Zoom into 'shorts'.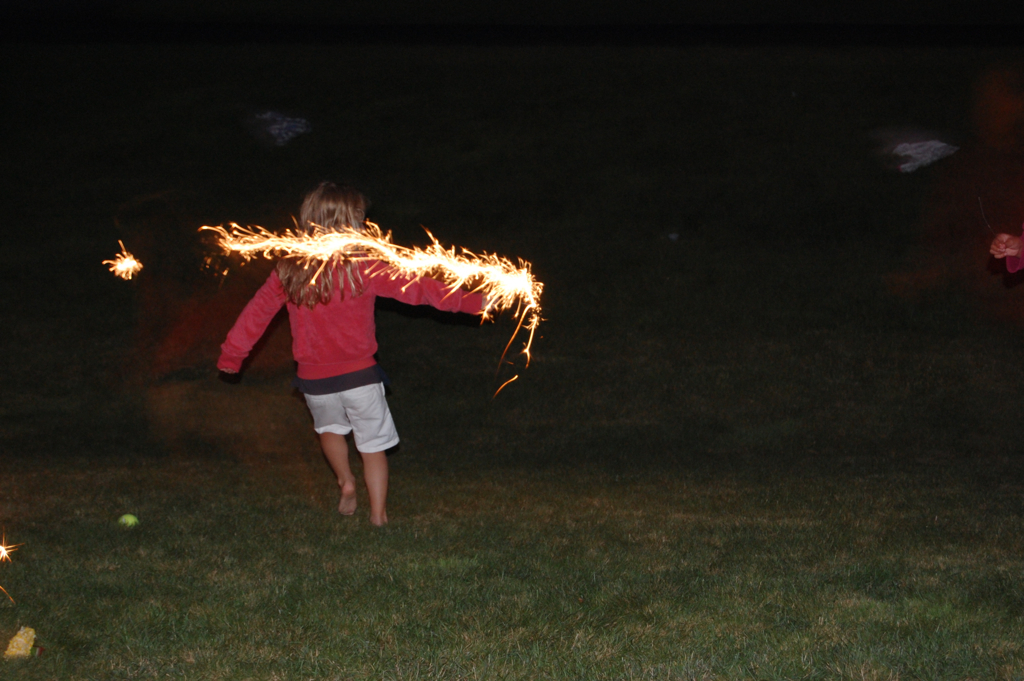
Zoom target: detection(300, 391, 404, 457).
